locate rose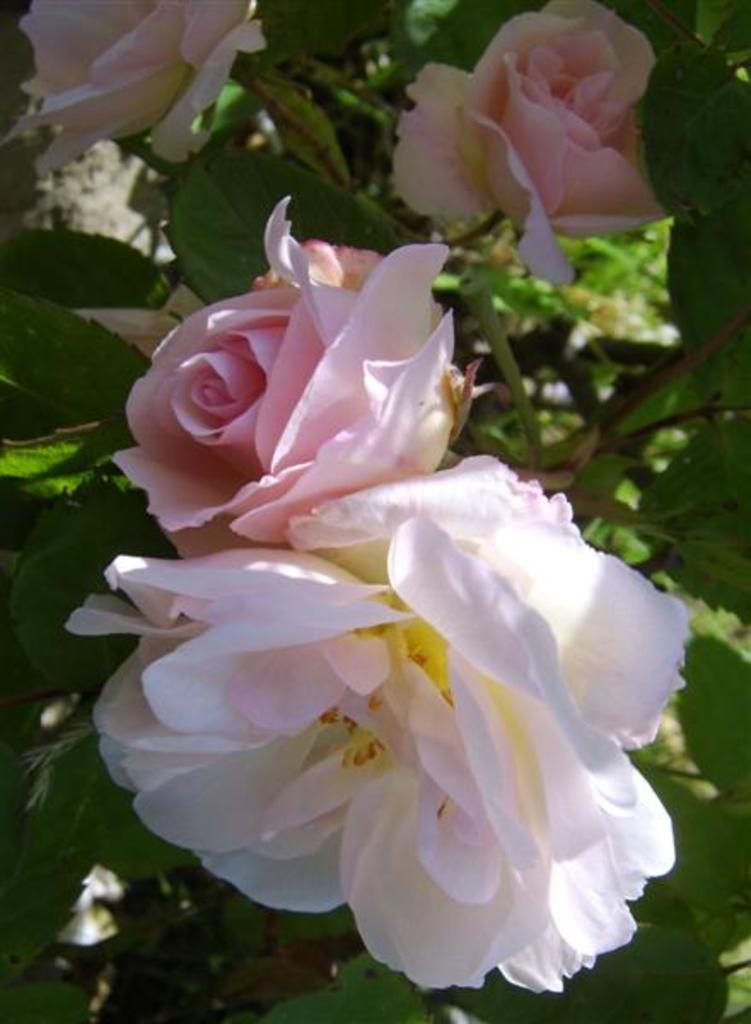
BBox(63, 454, 700, 1000)
